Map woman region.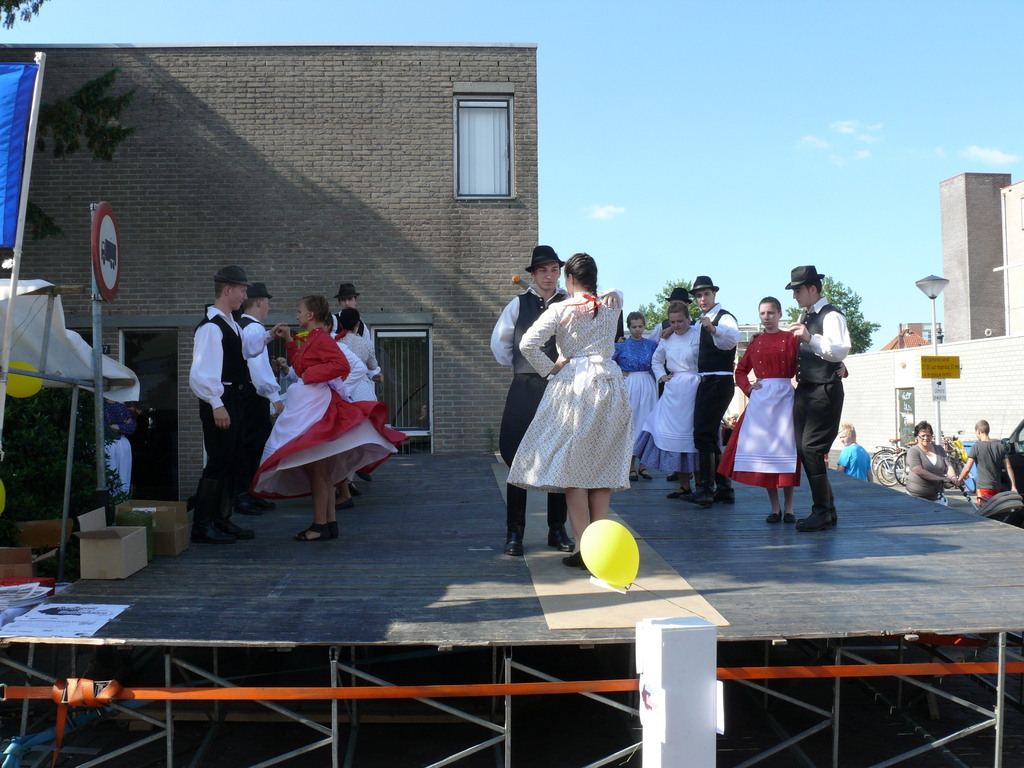
Mapped to (903, 419, 960, 506).
